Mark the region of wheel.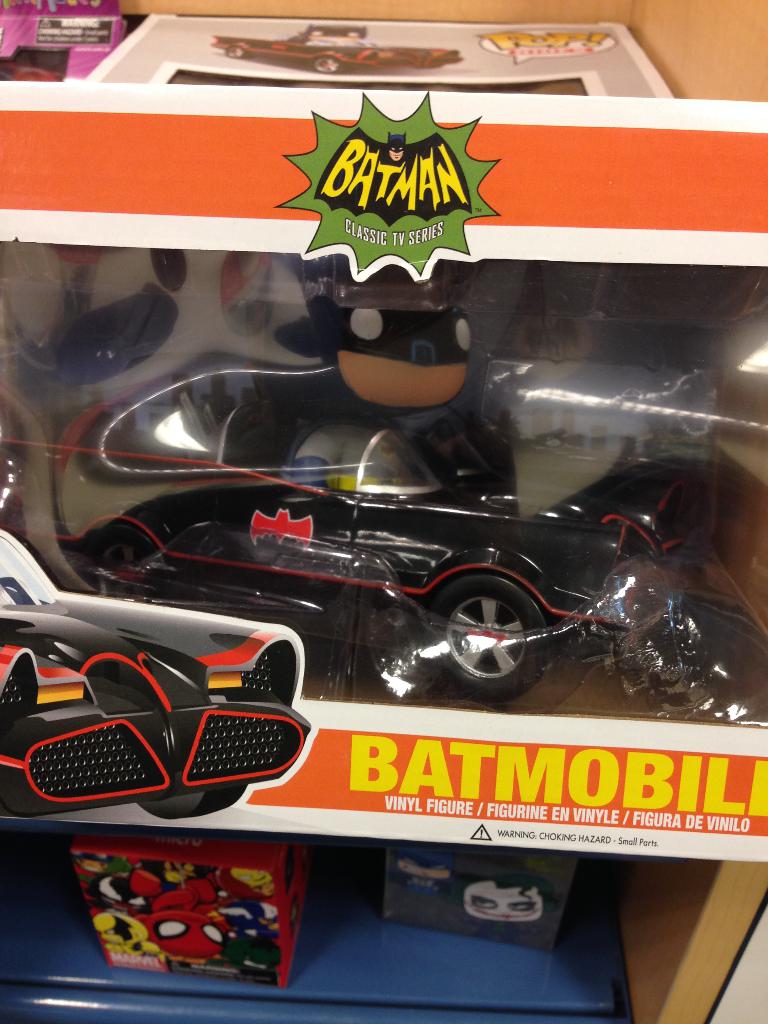
Region: select_region(312, 55, 344, 76).
